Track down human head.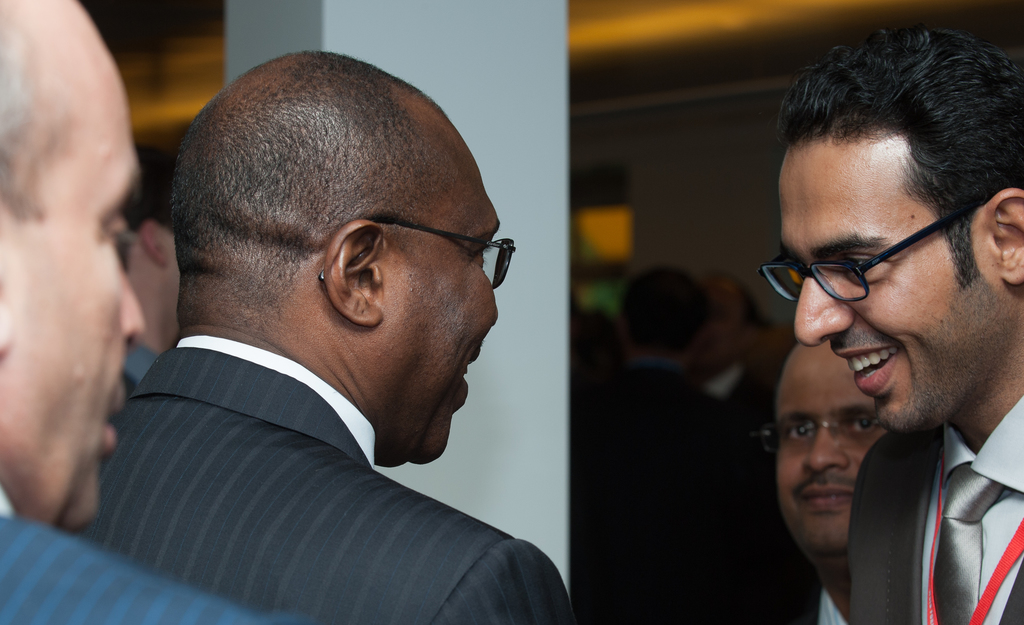
Tracked to (0, 0, 148, 535).
